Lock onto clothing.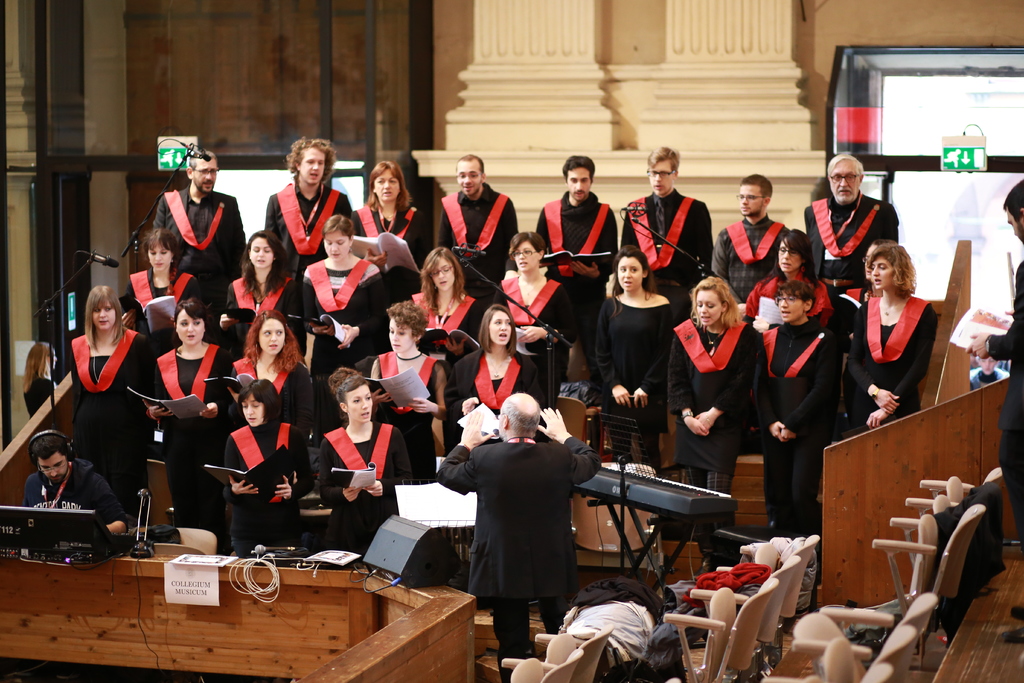
Locked: [665,316,761,542].
